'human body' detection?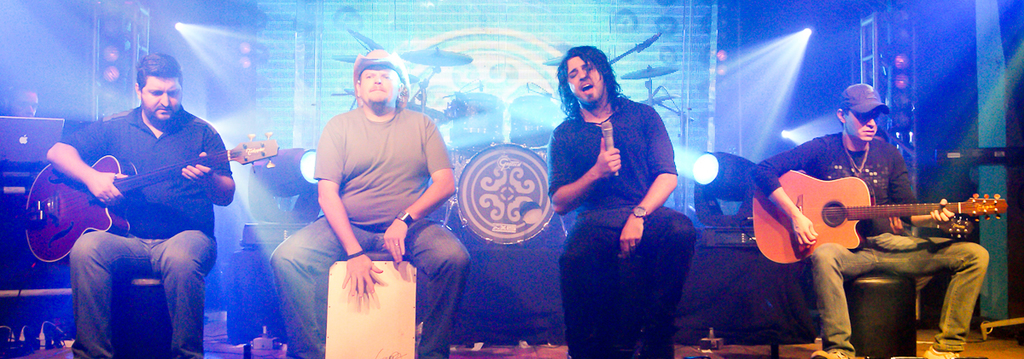
box=[44, 55, 238, 354]
